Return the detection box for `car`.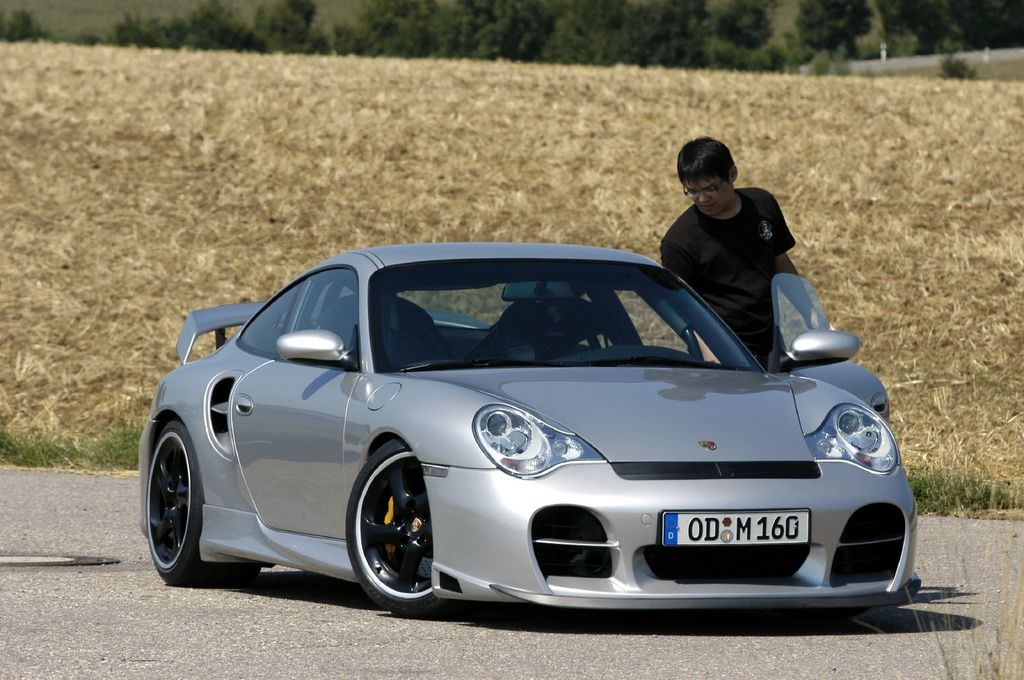
locate(140, 242, 918, 628).
